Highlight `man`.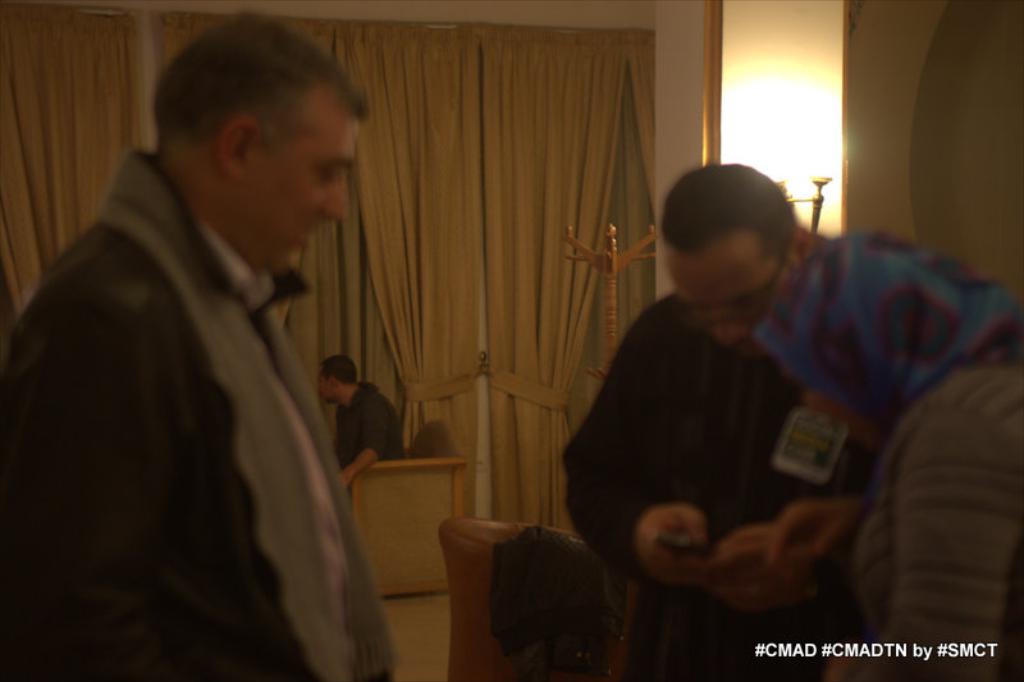
Highlighted region: x1=558, y1=147, x2=891, y2=681.
